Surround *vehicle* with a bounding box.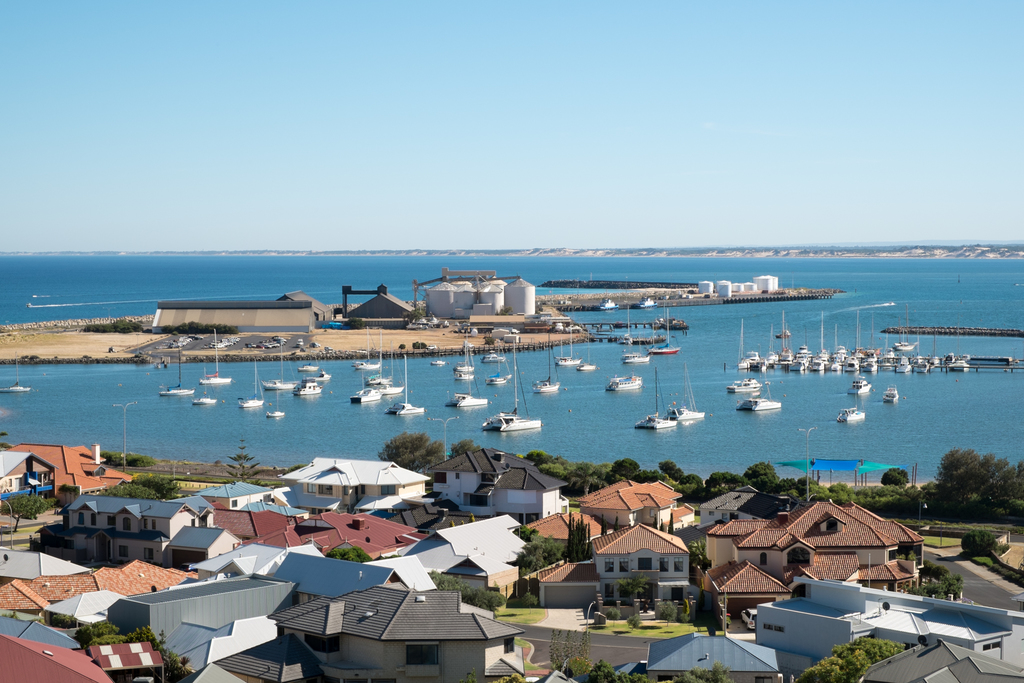
crop(237, 359, 264, 409).
